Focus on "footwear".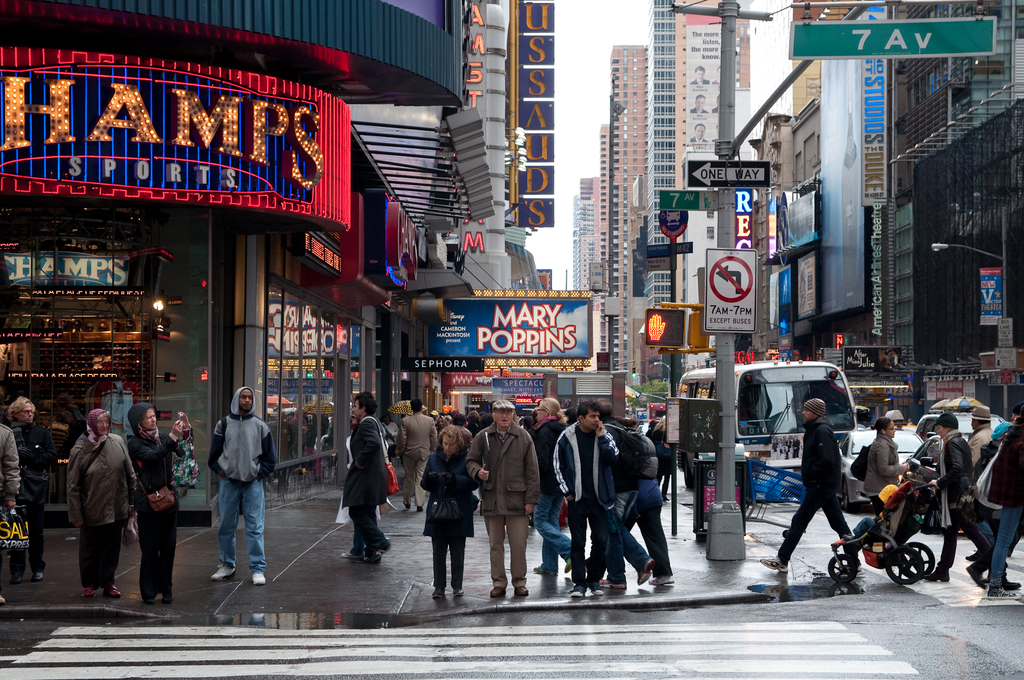
Focused at box=[760, 558, 790, 571].
